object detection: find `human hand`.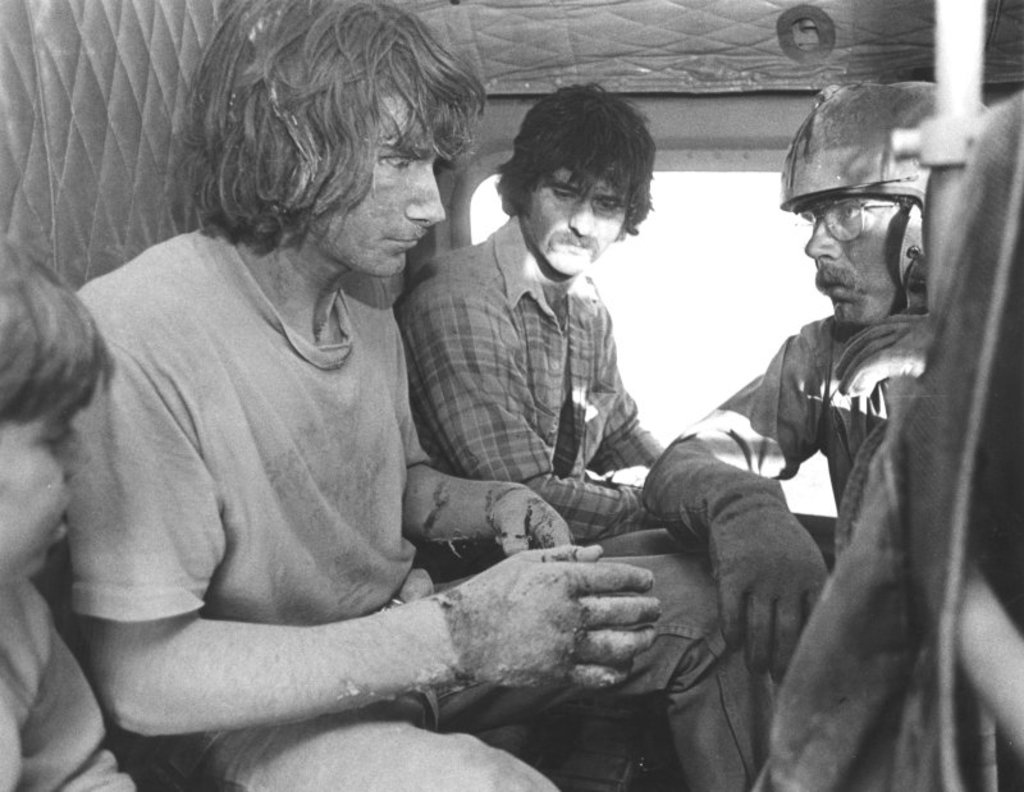
(434,548,713,714).
